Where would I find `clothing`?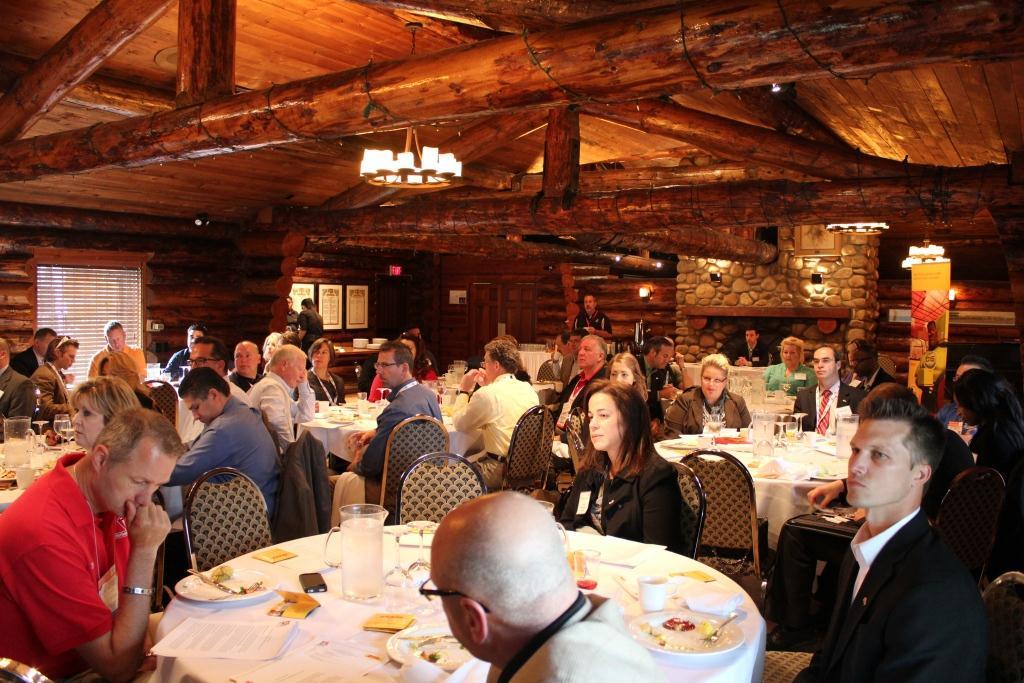
At x1=559, y1=452, x2=689, y2=553.
